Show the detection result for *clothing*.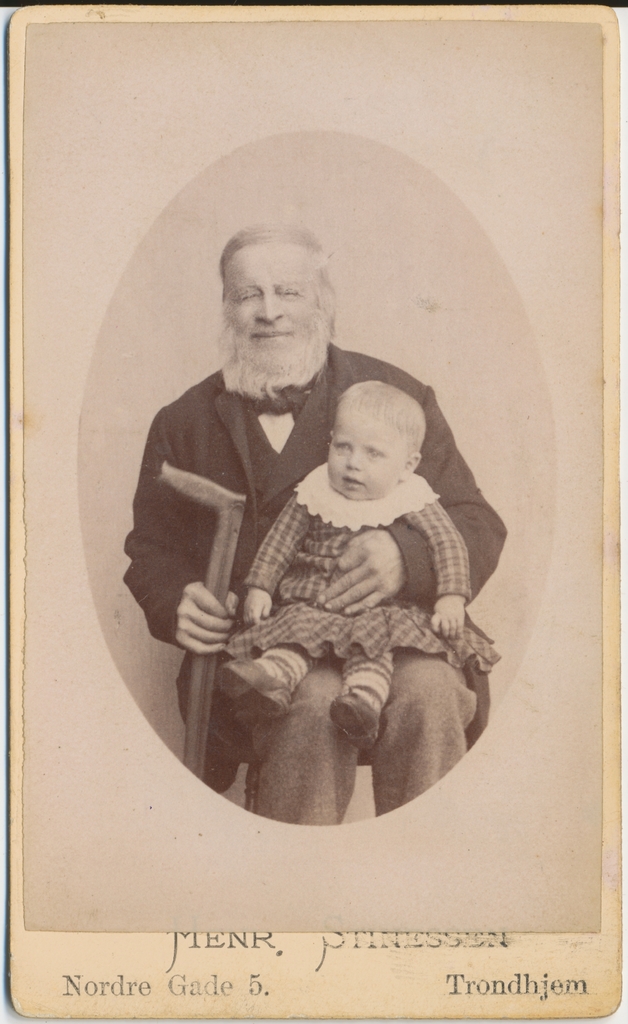
BBox(217, 462, 499, 717).
